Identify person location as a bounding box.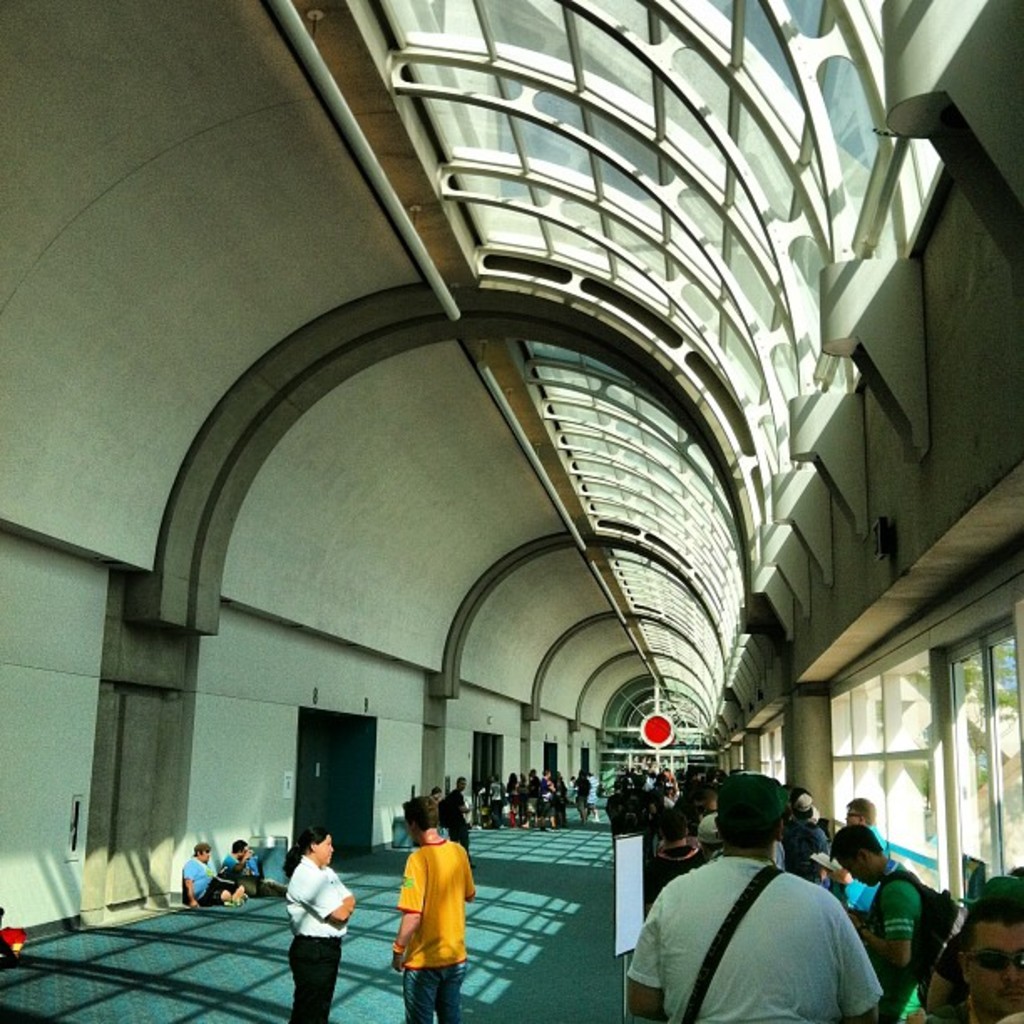
{"x1": 174, "y1": 832, "x2": 251, "y2": 907}.
